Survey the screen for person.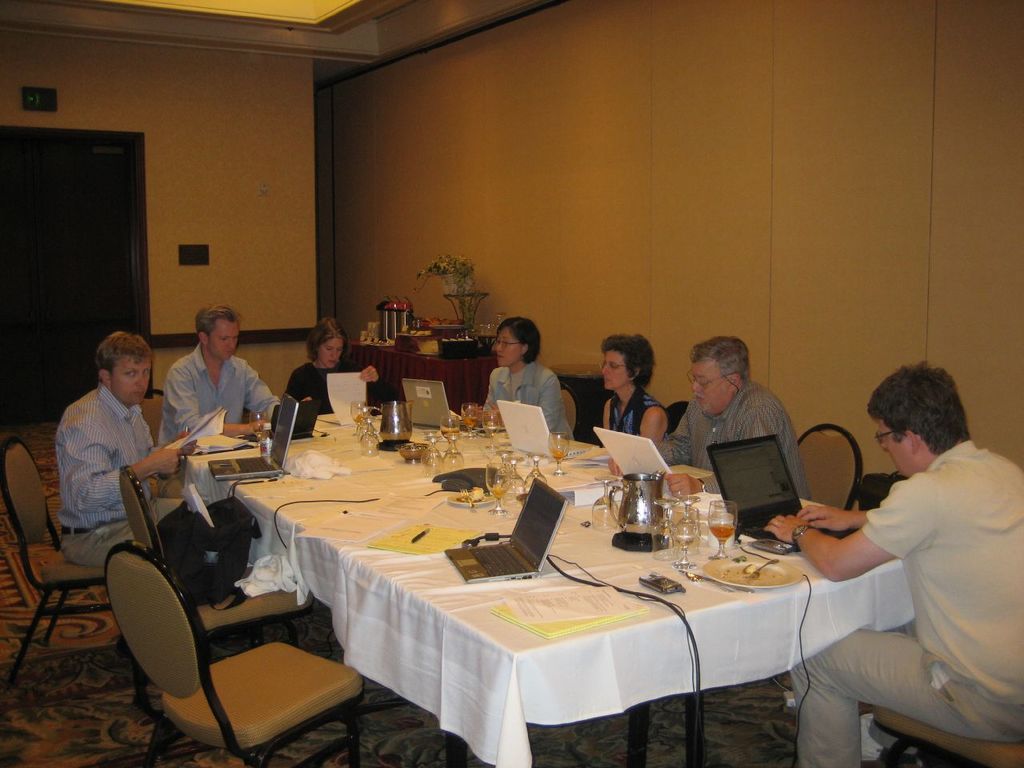
Survey found: [left=282, top=313, right=384, bottom=431].
